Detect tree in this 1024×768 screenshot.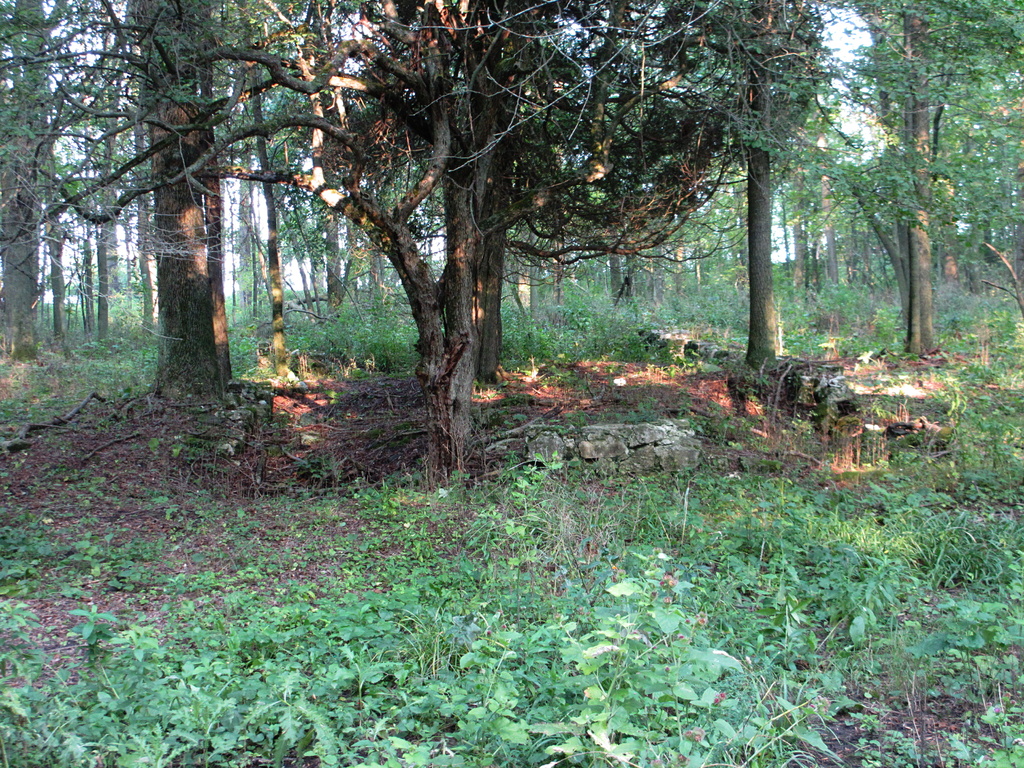
Detection: {"x1": 81, "y1": 0, "x2": 141, "y2": 363}.
